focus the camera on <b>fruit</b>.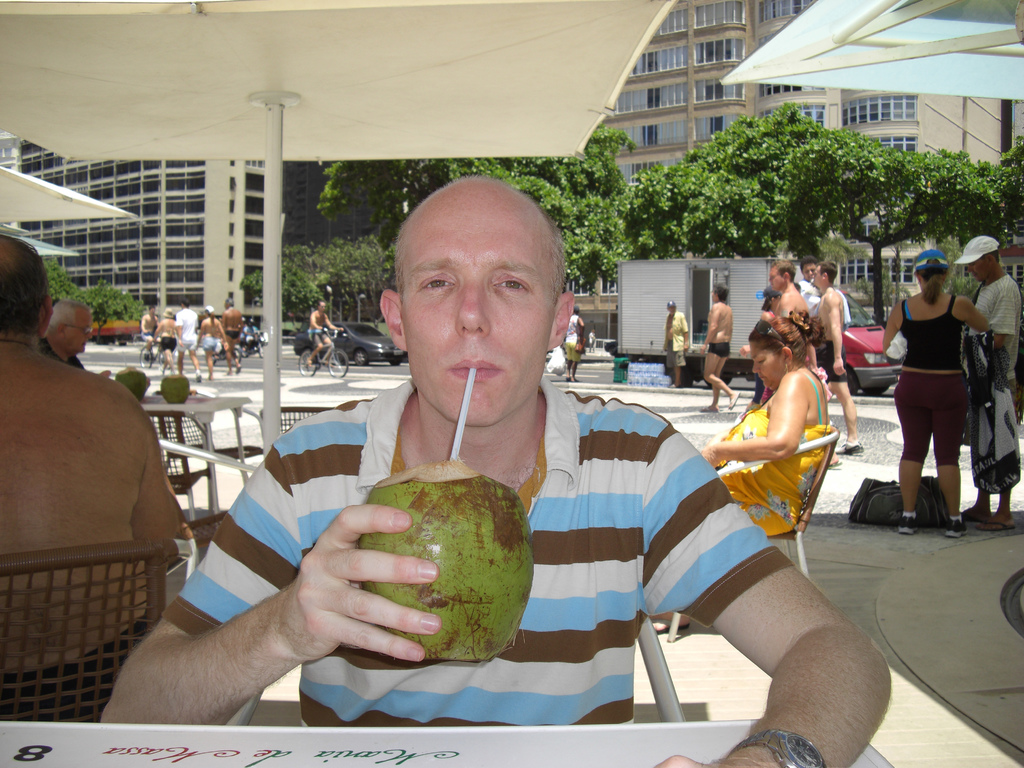
Focus region: x1=111, y1=362, x2=157, y2=399.
